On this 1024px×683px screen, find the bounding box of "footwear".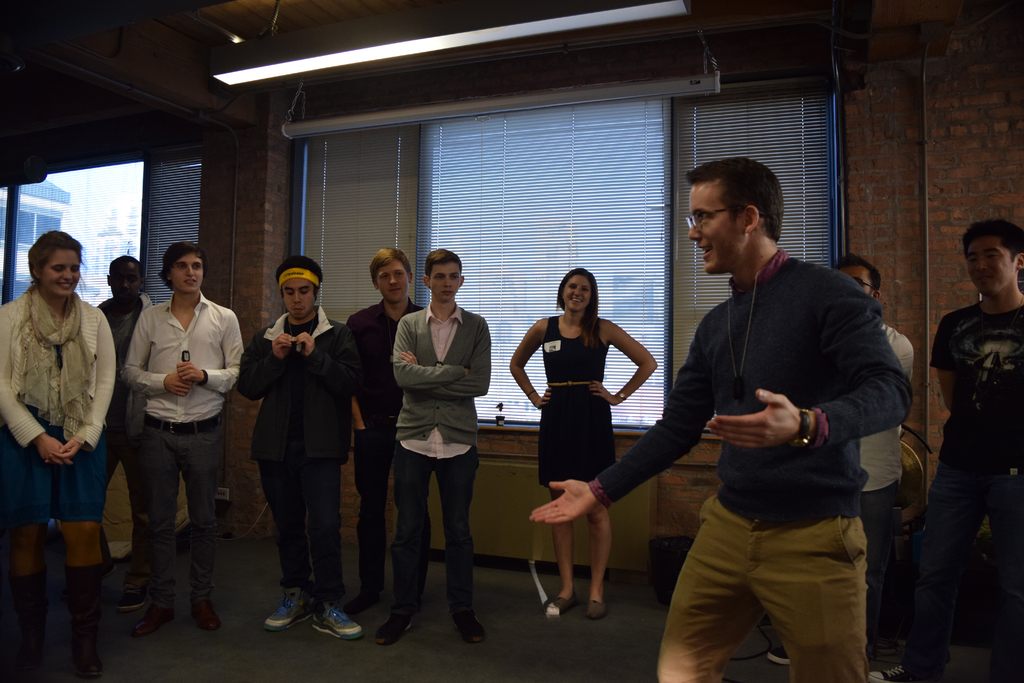
Bounding box: bbox=(263, 587, 316, 630).
